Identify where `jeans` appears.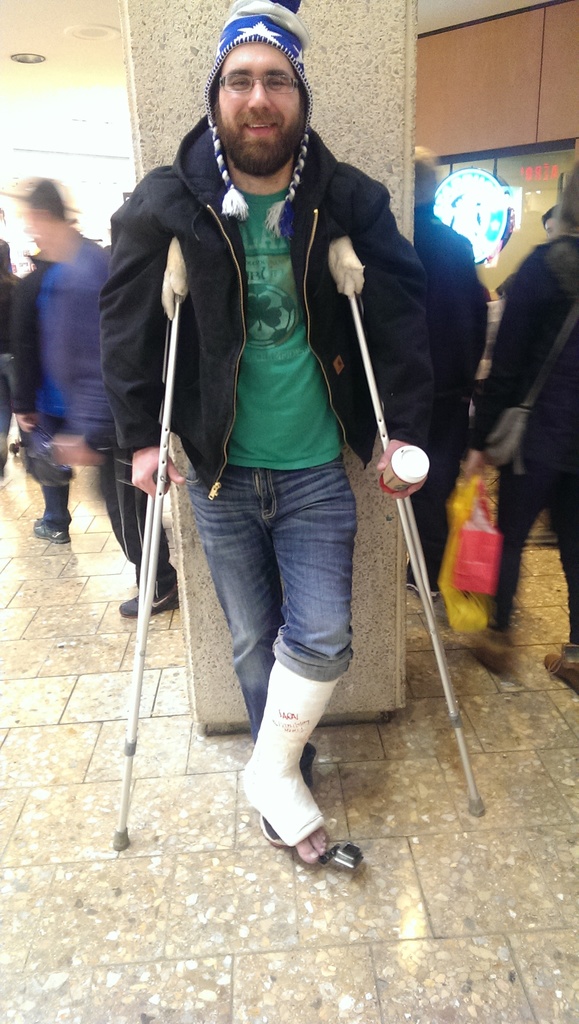
Appears at box(170, 461, 373, 760).
